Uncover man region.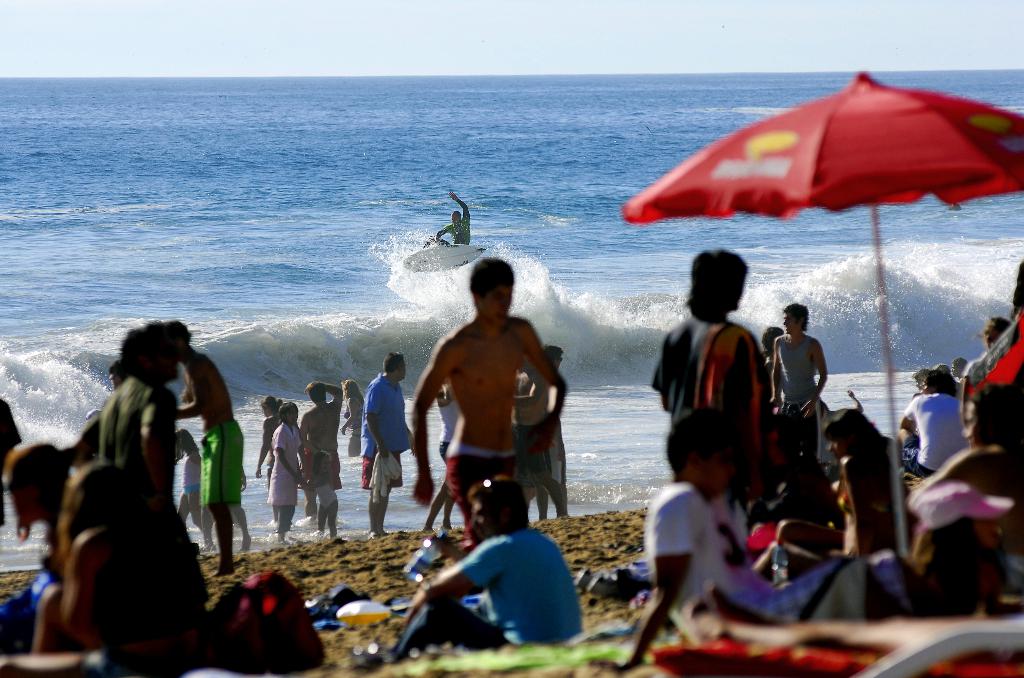
Uncovered: {"left": 582, "top": 403, "right": 921, "bottom": 677}.
